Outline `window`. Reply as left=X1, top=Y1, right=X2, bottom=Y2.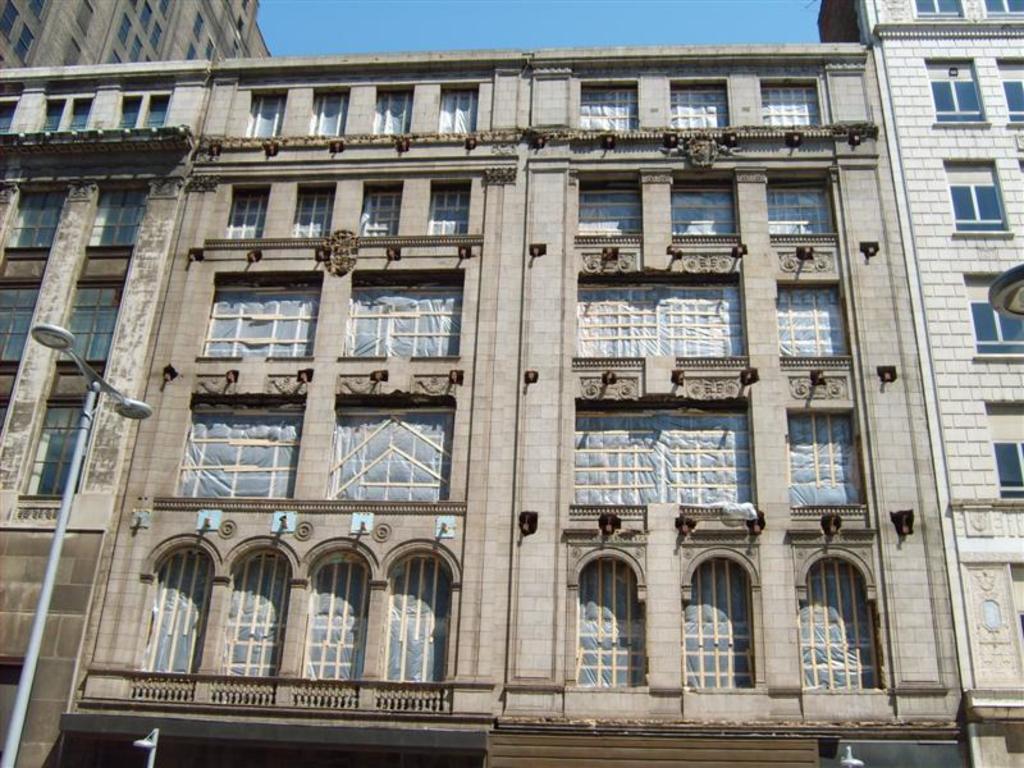
left=922, top=51, right=992, bottom=137.
